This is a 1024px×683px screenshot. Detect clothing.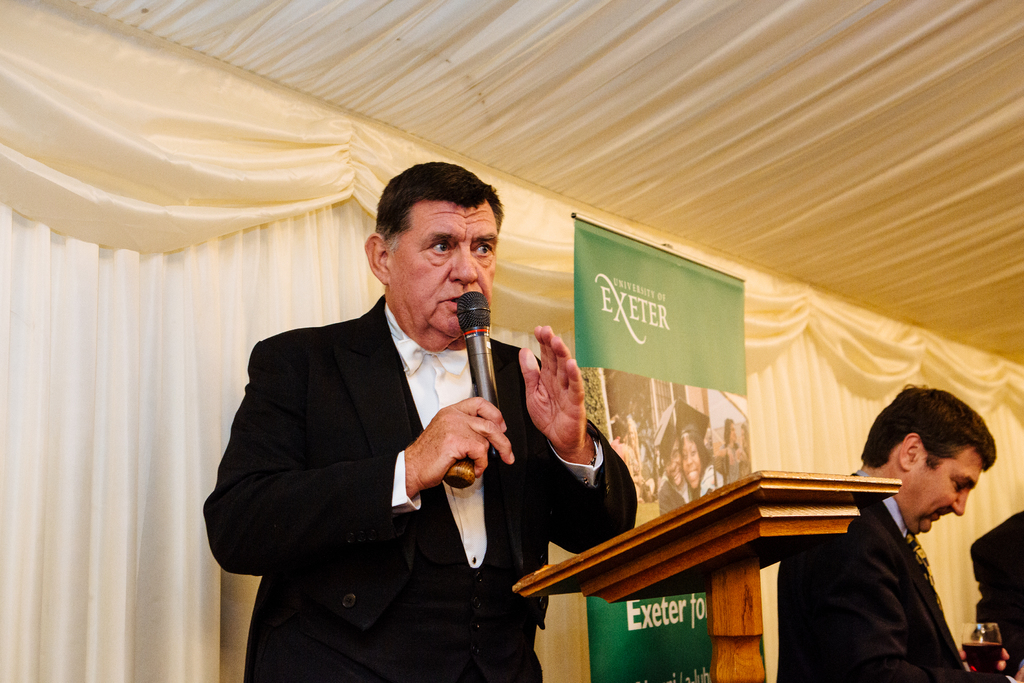
697, 466, 726, 497.
